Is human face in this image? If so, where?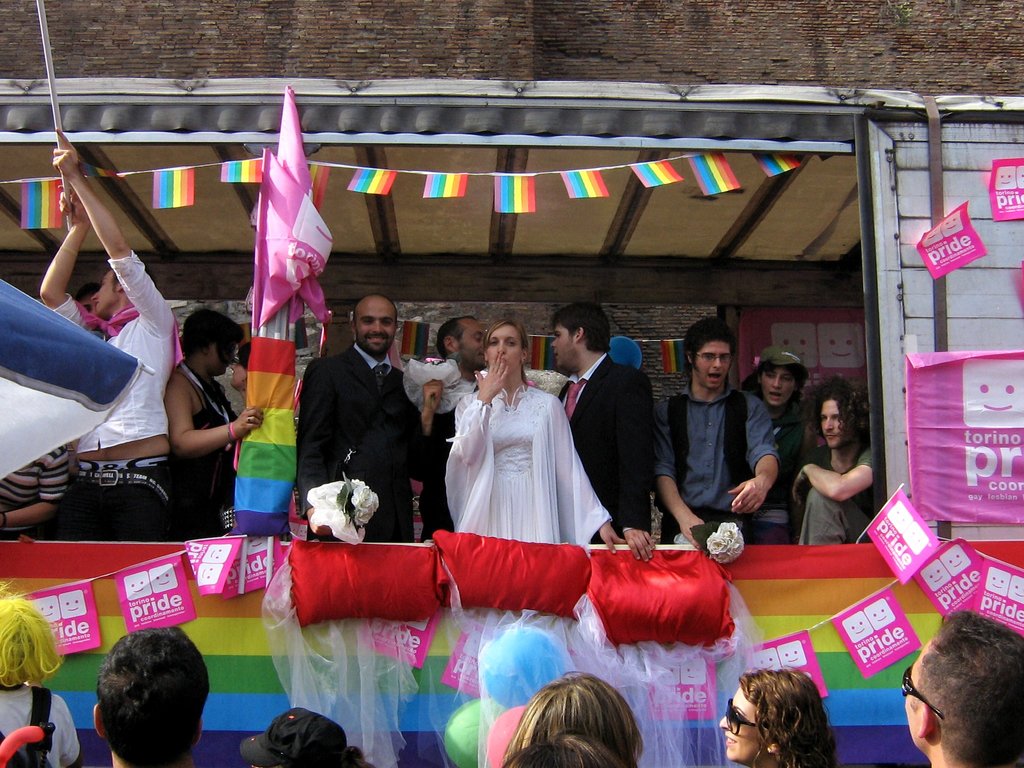
Yes, at (356,301,397,349).
